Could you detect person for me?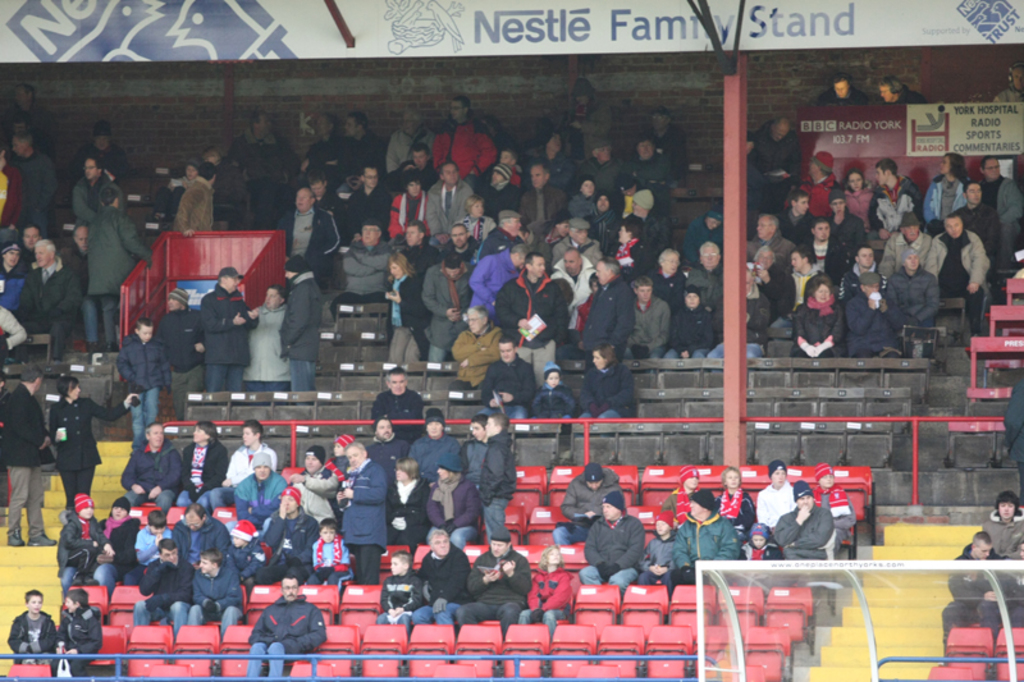
Detection result: Rect(109, 308, 180, 440).
